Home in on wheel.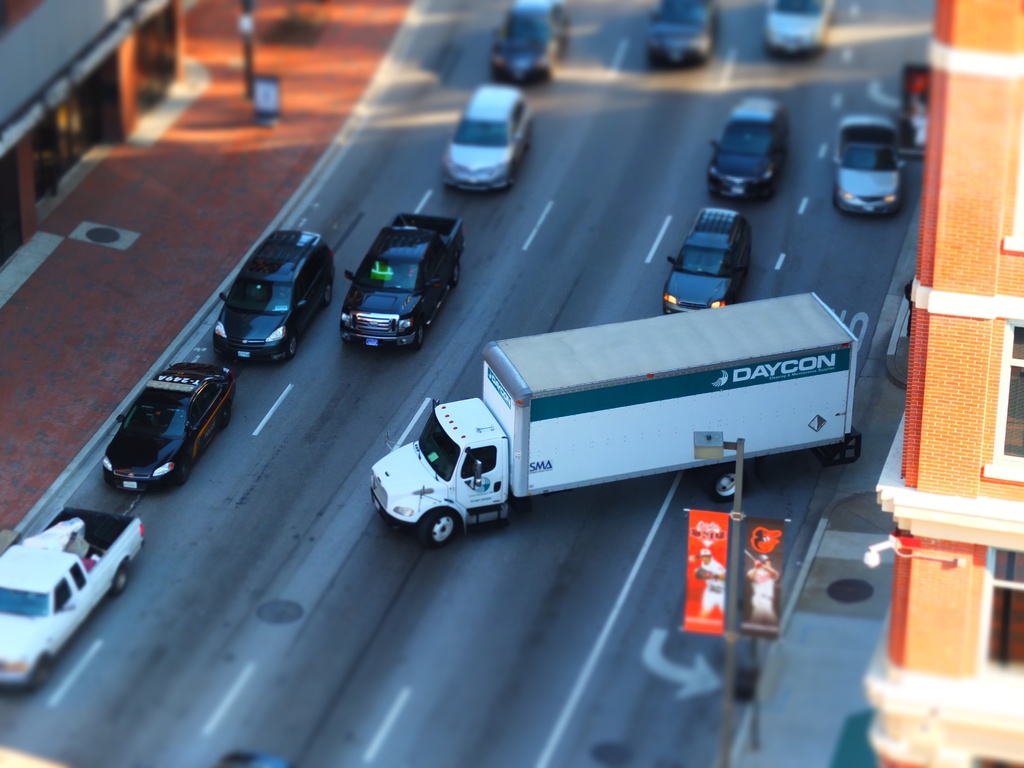
Homed in at detection(452, 265, 461, 284).
